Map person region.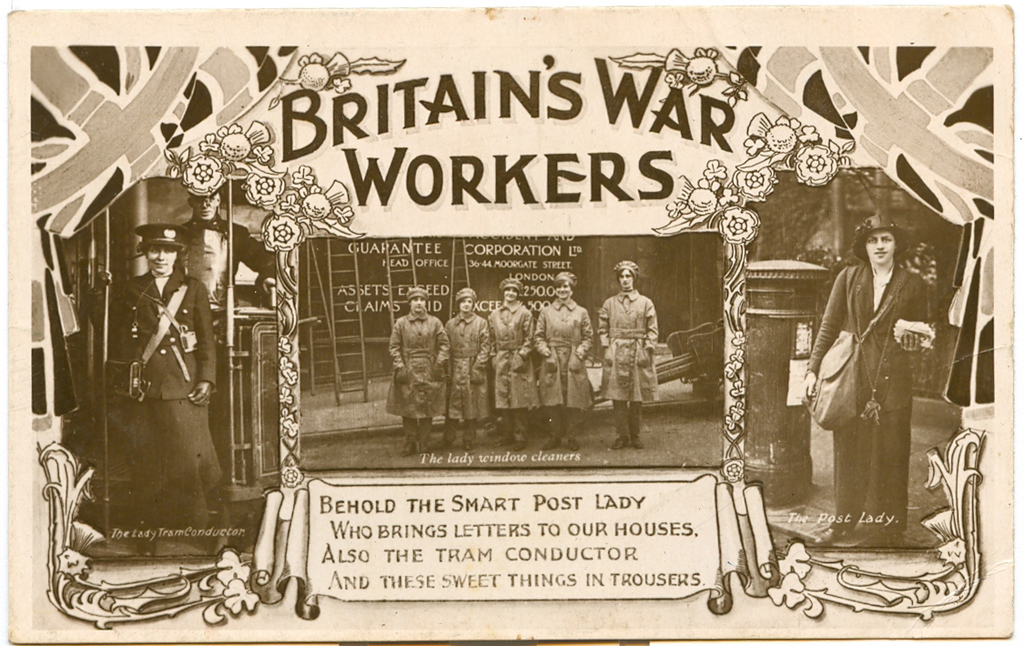
Mapped to x1=596 y1=265 x2=658 y2=451.
